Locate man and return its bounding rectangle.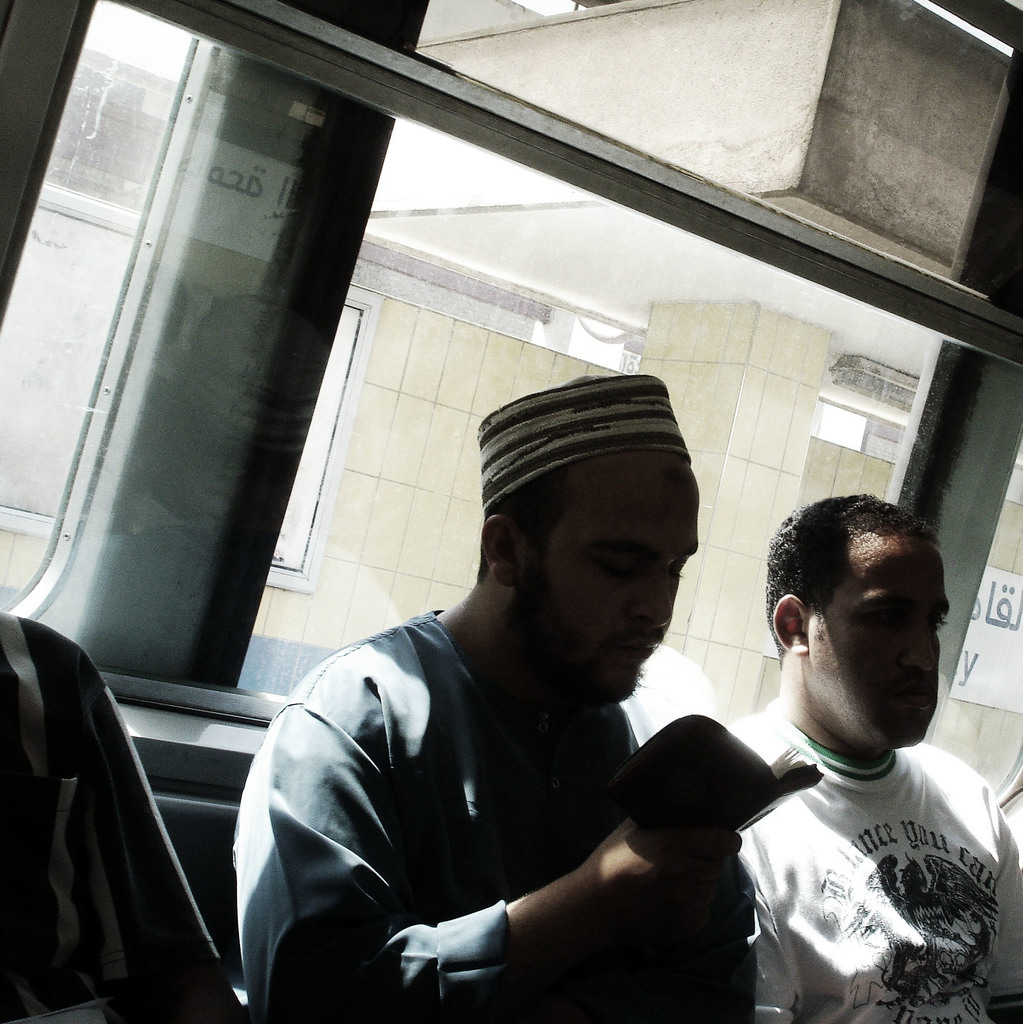
[225, 377, 769, 1023].
